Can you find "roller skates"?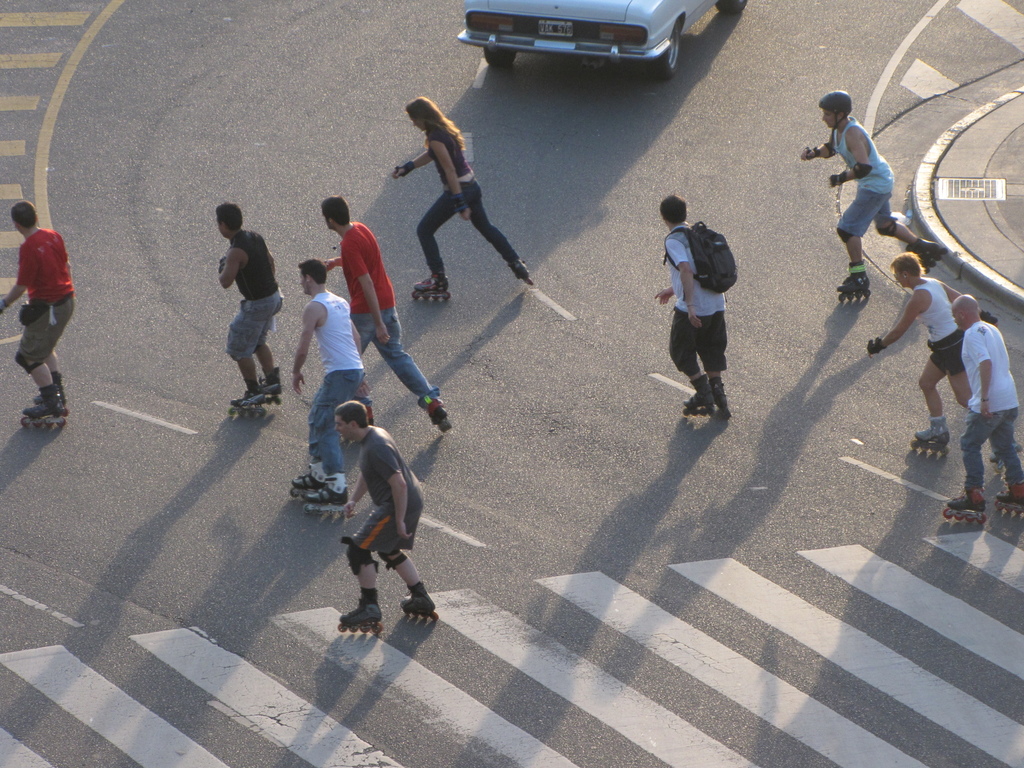
Yes, bounding box: bbox=[940, 486, 990, 524].
